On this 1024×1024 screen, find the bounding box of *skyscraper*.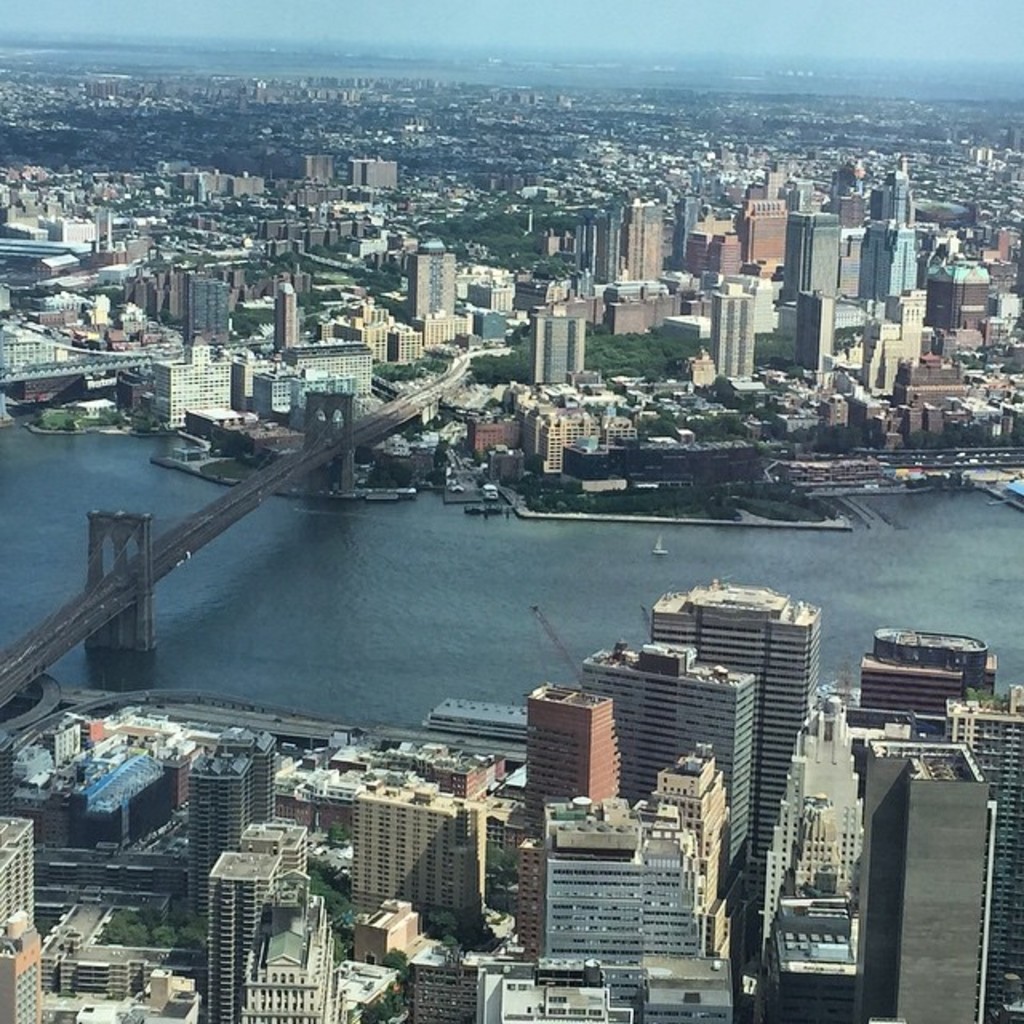
Bounding box: {"left": 653, "top": 741, "right": 739, "bottom": 968}.
